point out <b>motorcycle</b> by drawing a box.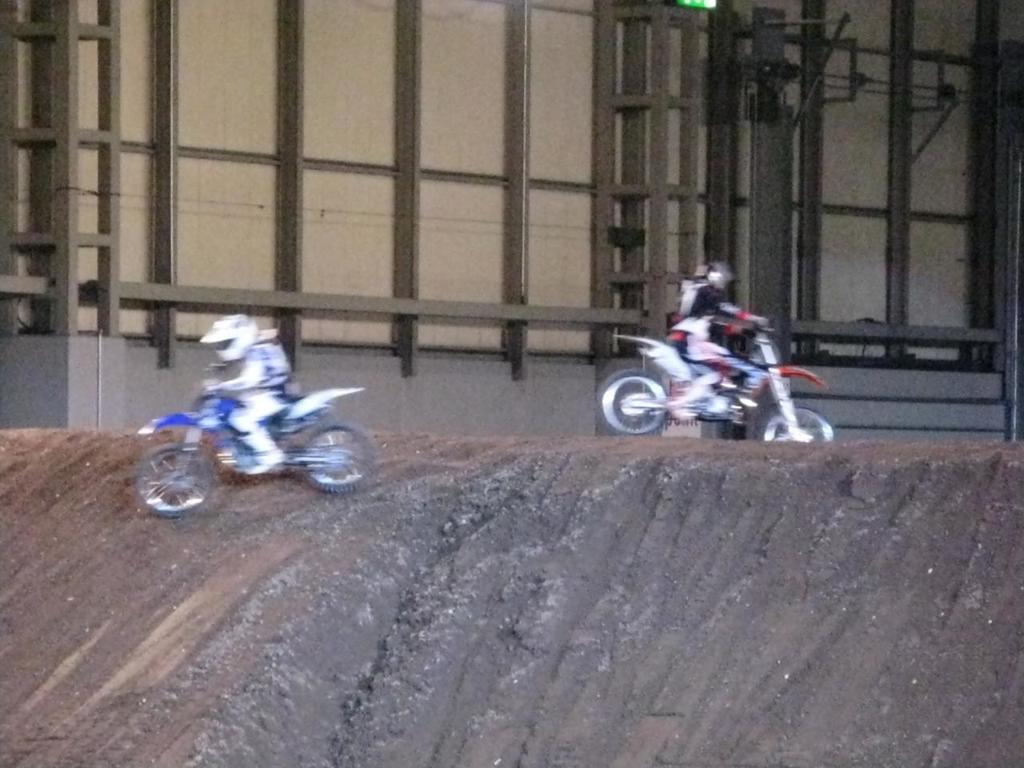
BBox(597, 320, 834, 444).
